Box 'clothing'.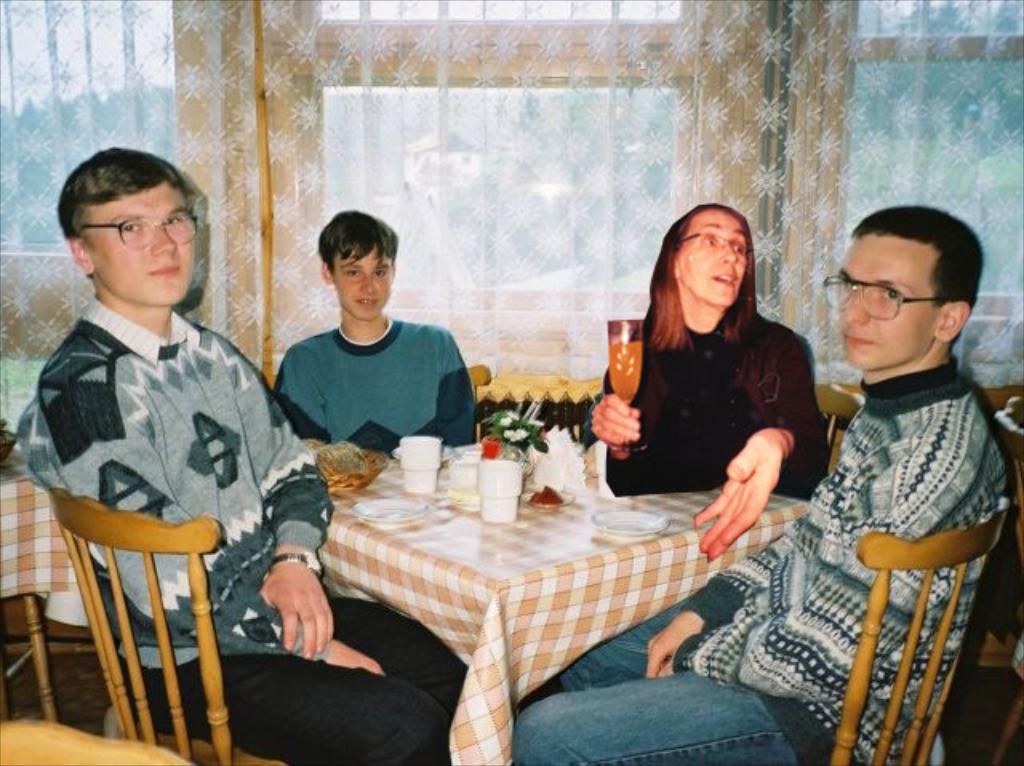
254,312,515,437.
